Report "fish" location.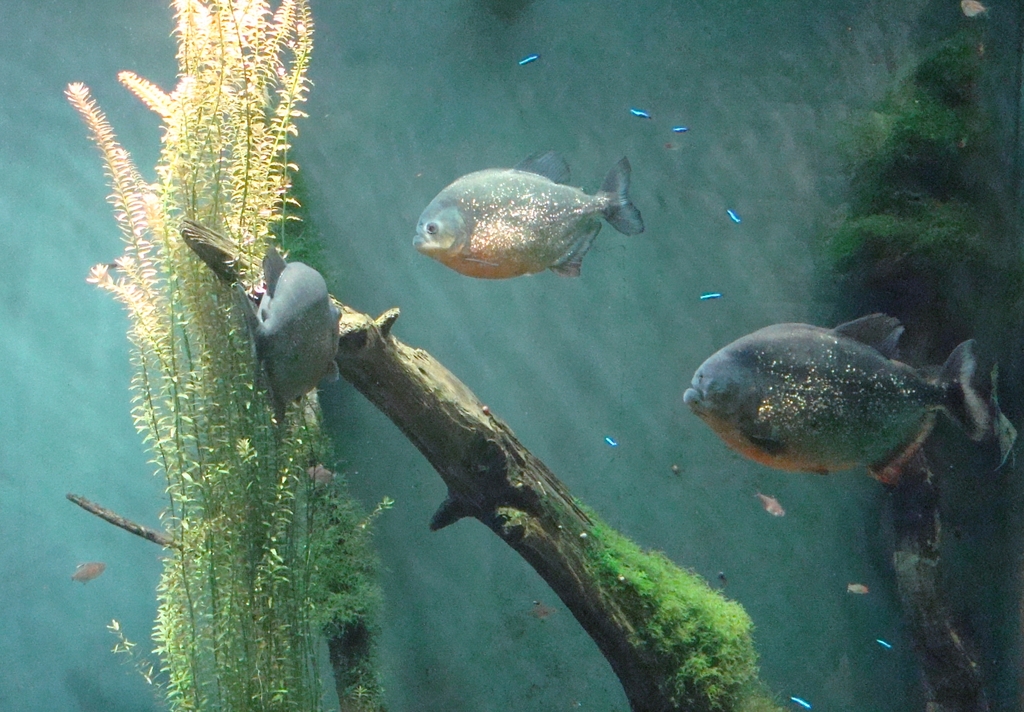
Report: (left=230, top=250, right=345, bottom=424).
